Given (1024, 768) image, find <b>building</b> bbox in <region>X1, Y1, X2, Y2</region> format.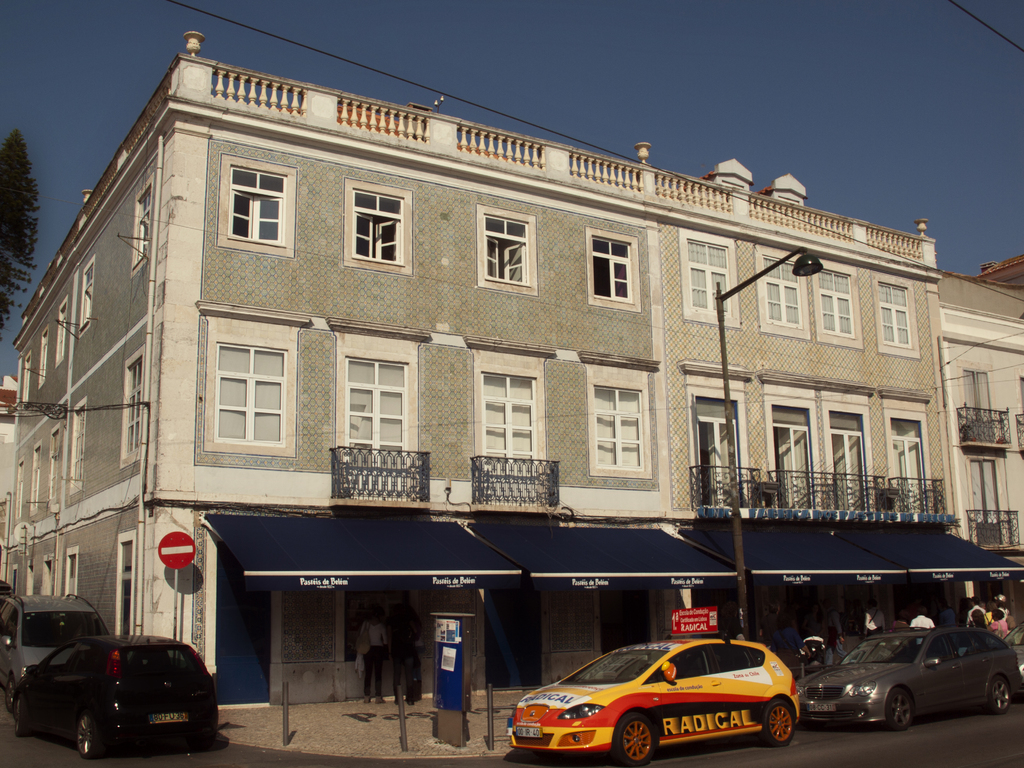
<region>3, 27, 960, 705</region>.
